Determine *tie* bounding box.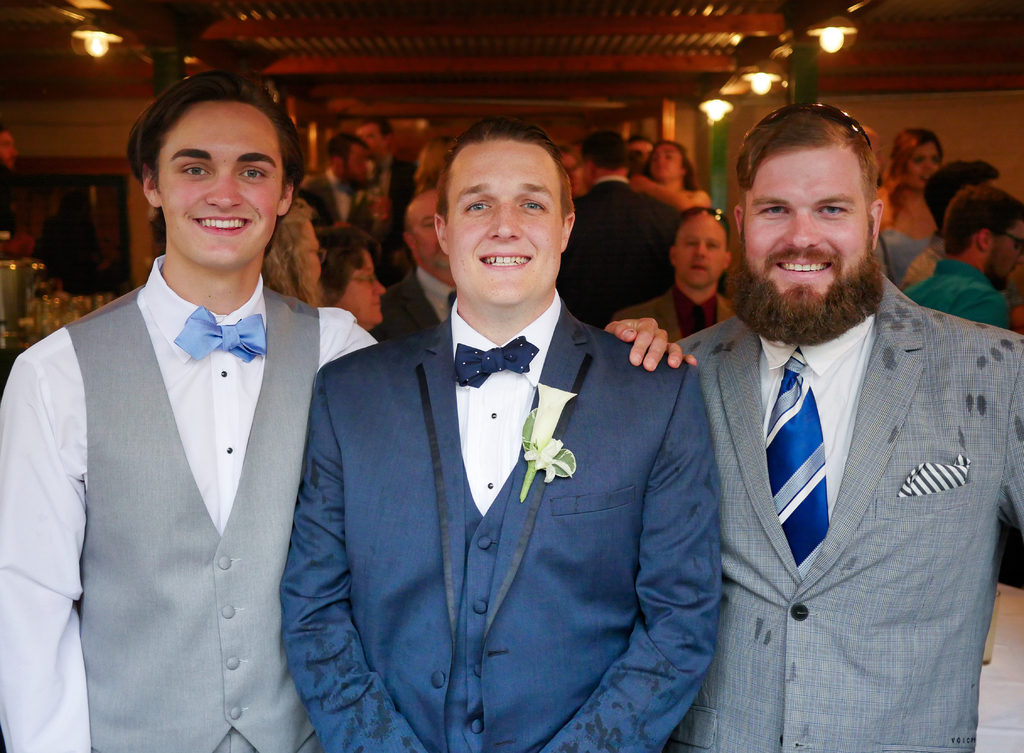
Determined: BBox(451, 334, 544, 393).
